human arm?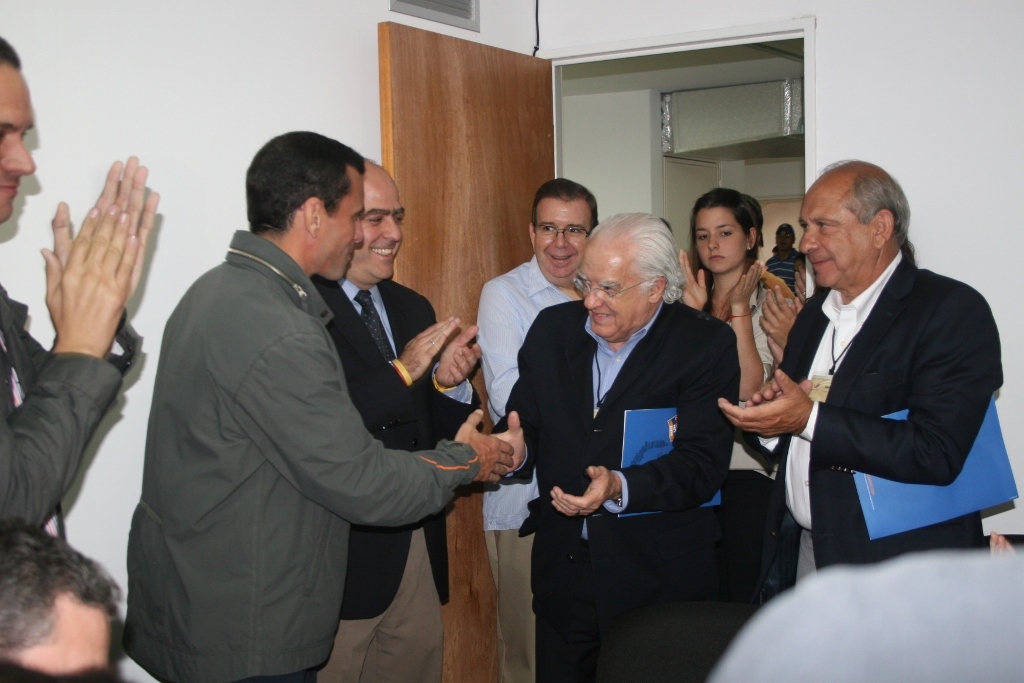
(left=728, top=255, right=800, bottom=402)
